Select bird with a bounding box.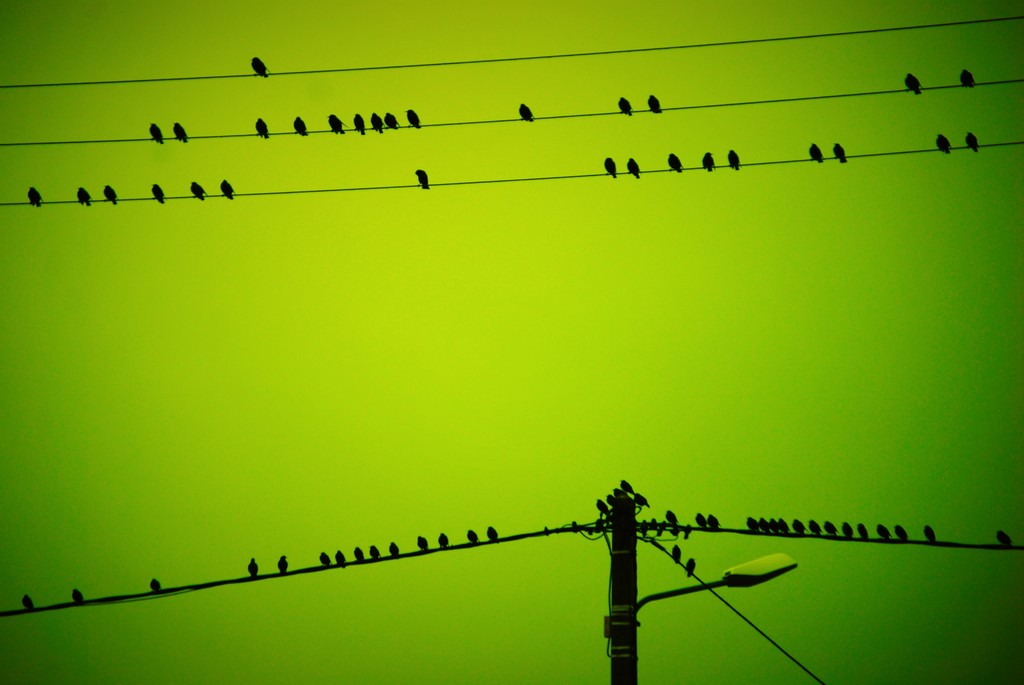
74/587/87/606.
